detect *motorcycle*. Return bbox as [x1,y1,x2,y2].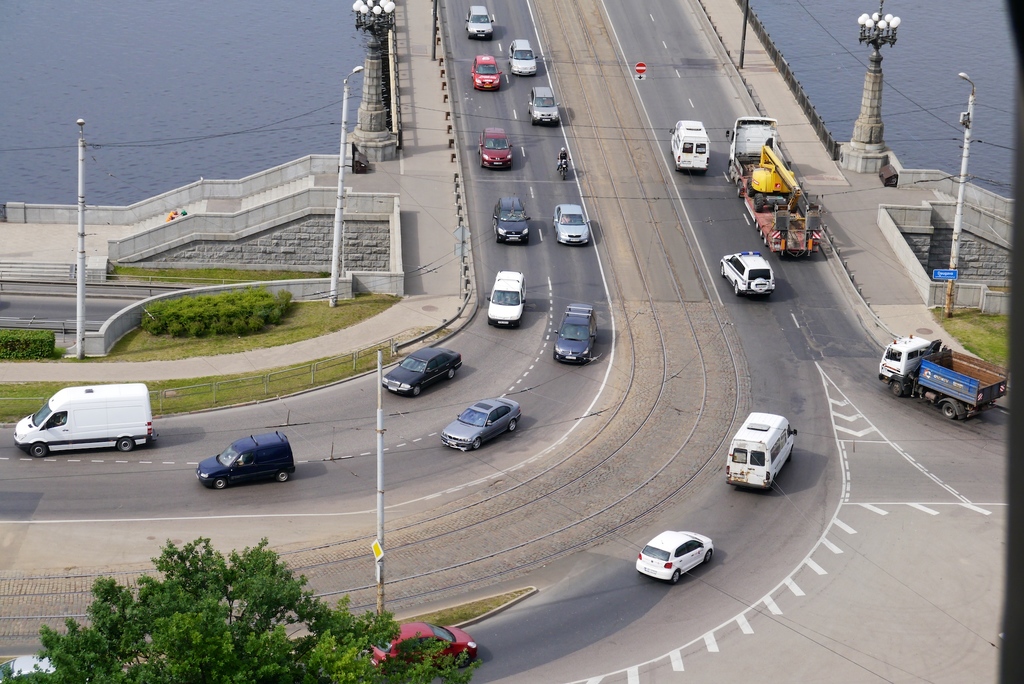
[555,154,570,178].
